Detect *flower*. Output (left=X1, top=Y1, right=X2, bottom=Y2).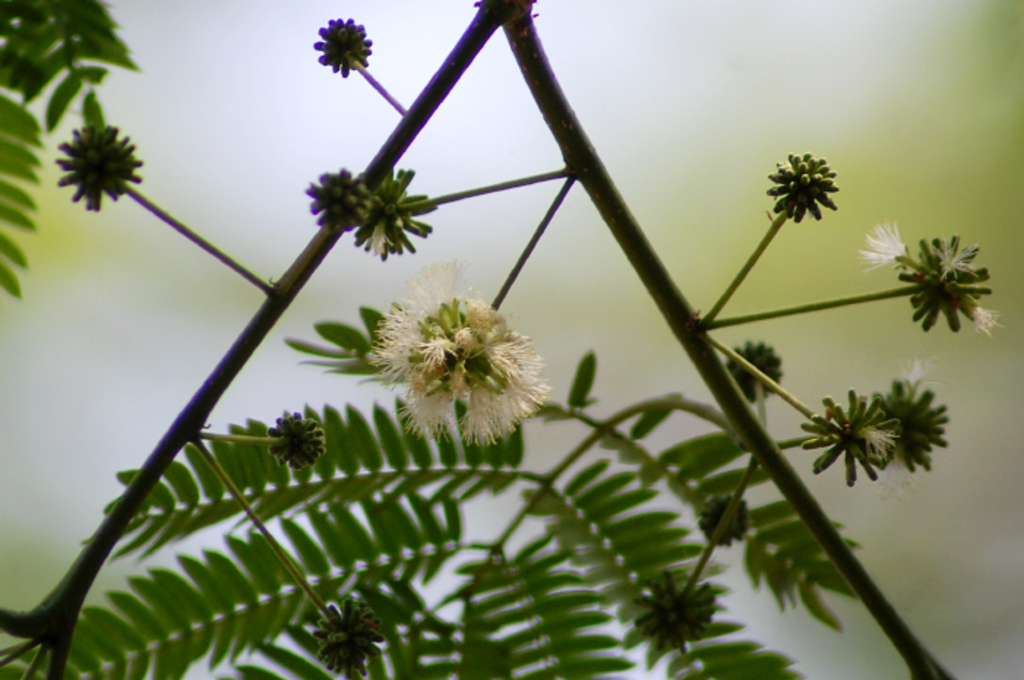
(left=851, top=222, right=911, bottom=269).
